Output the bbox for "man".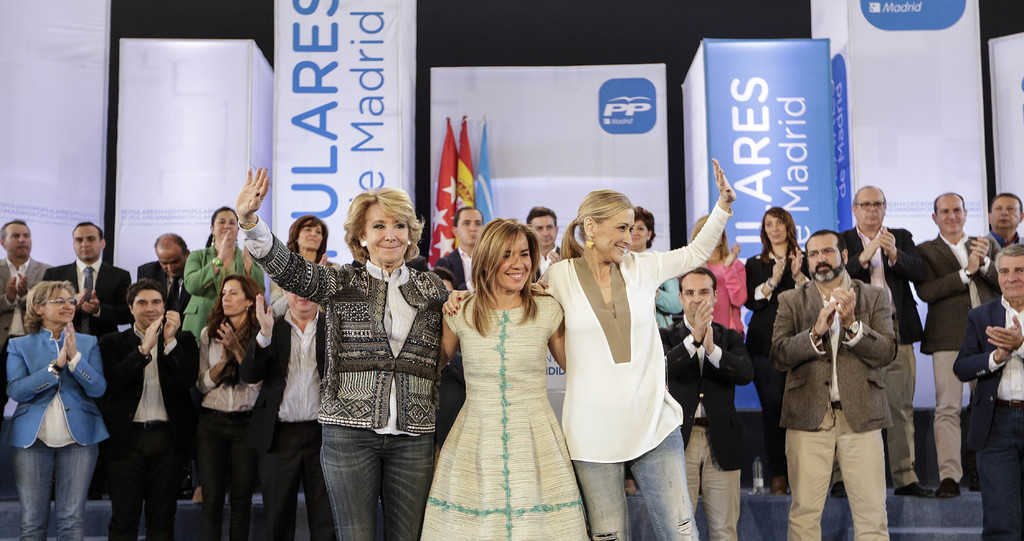
pyautogui.locateOnScreen(132, 229, 193, 326).
